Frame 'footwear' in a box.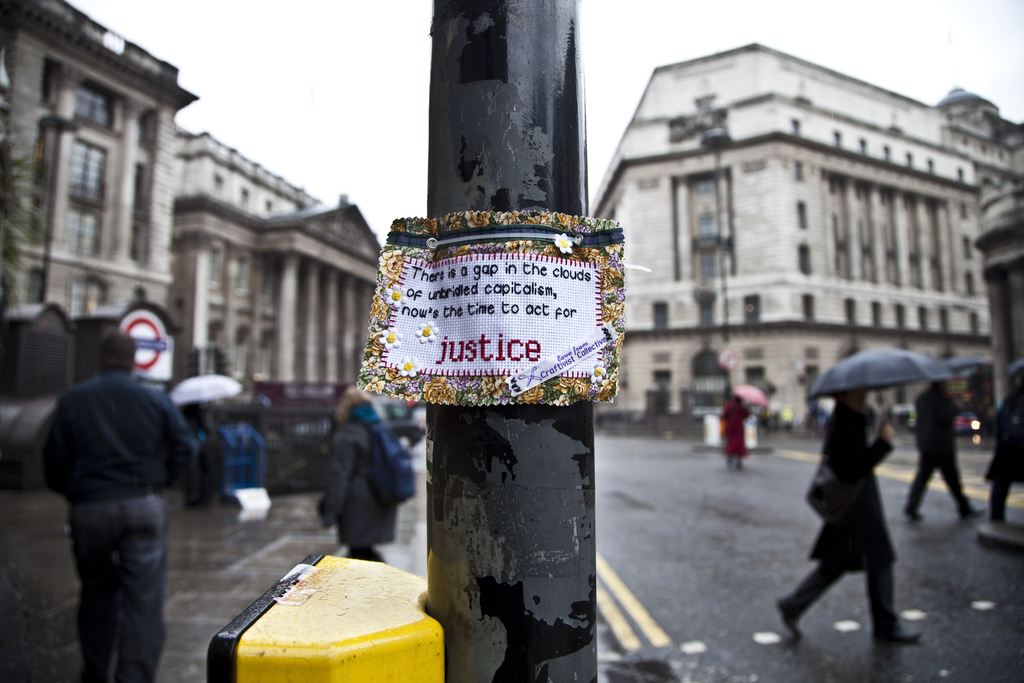
detection(875, 627, 922, 645).
